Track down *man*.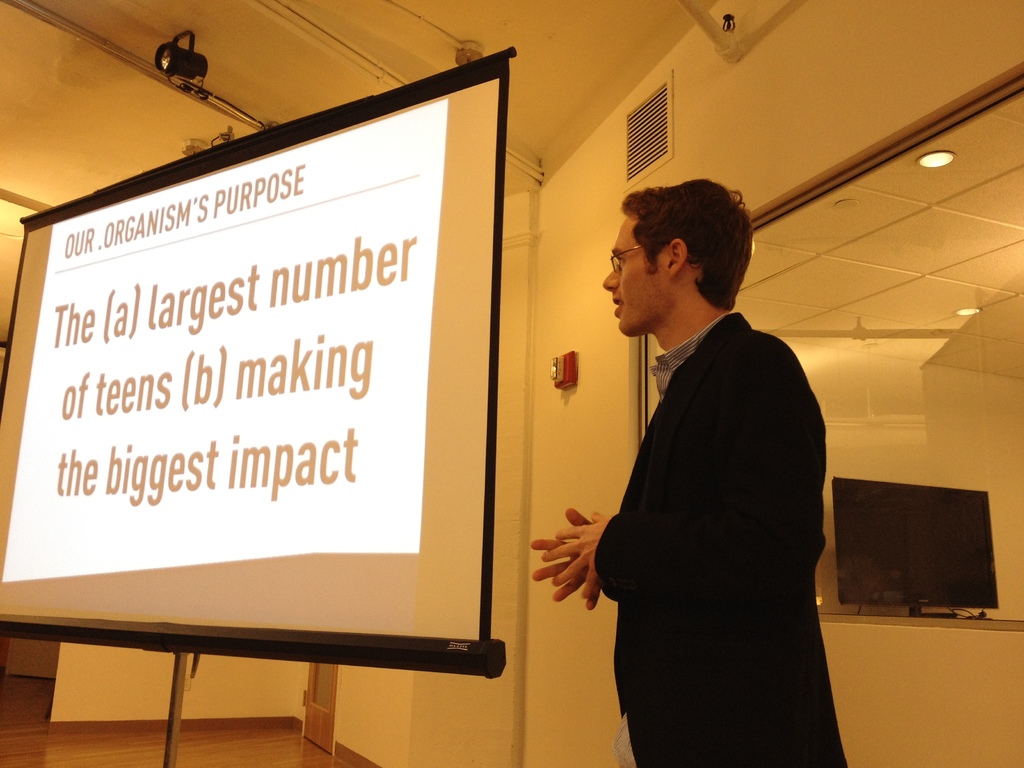
Tracked to region(536, 168, 844, 752).
